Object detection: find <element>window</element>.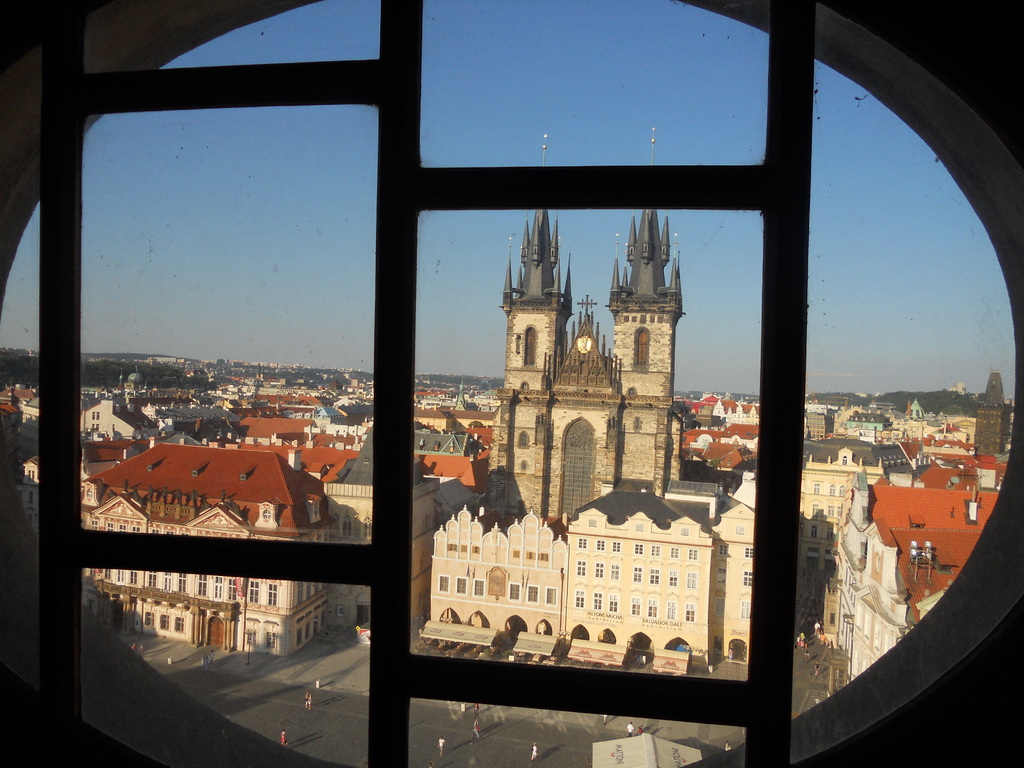
(x1=578, y1=538, x2=587, y2=548).
